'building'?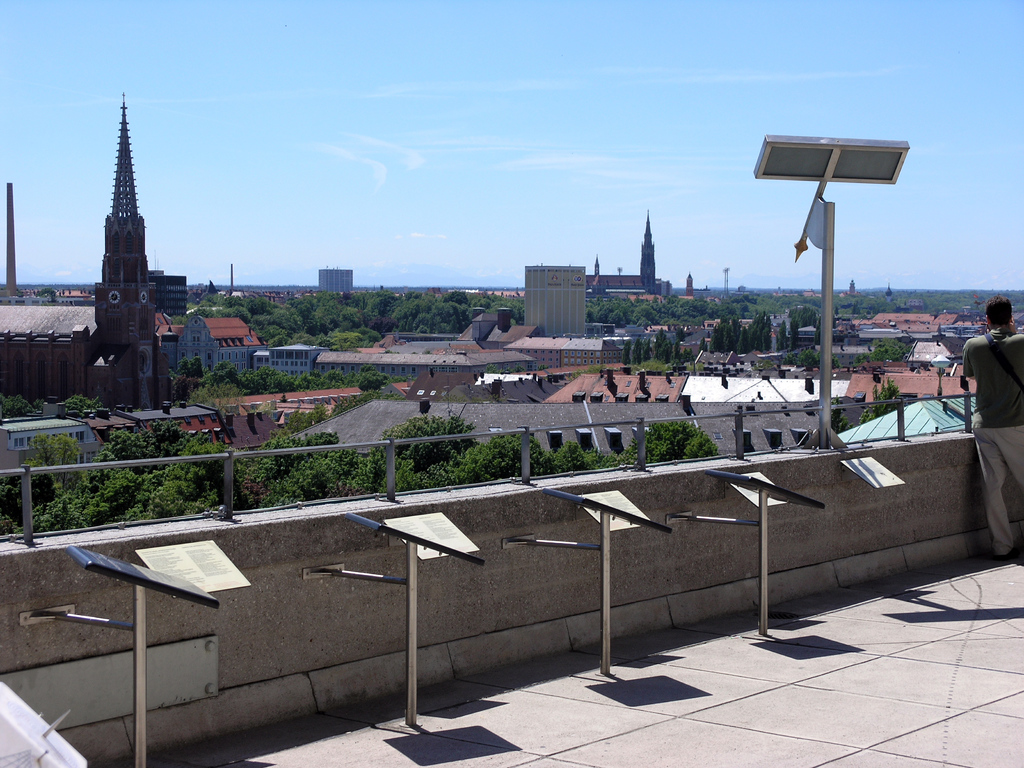
<region>319, 267, 353, 292</region>
